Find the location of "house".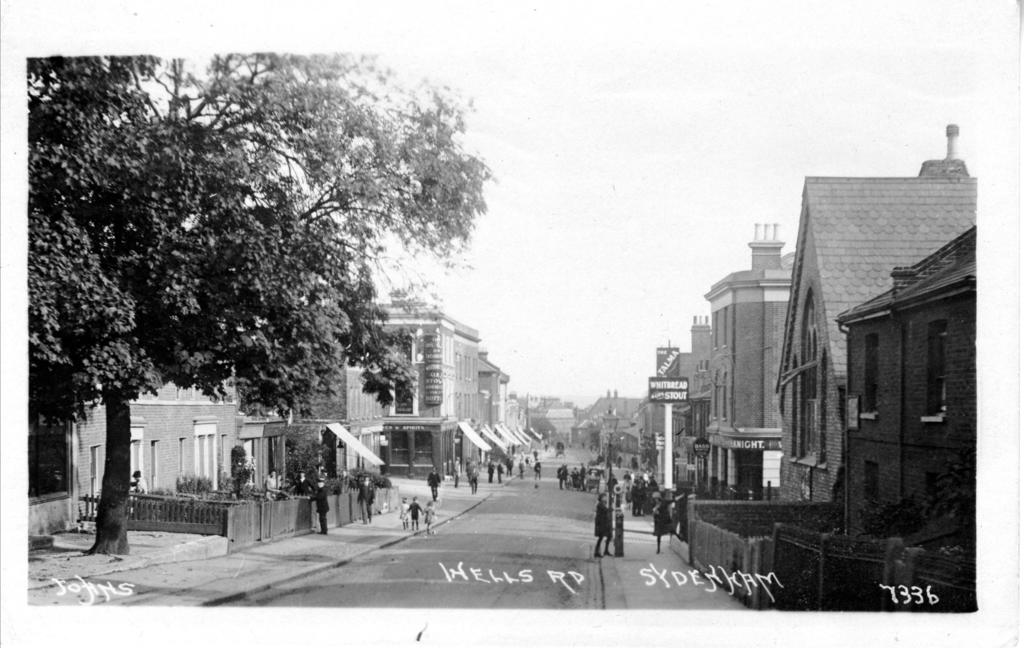
Location: 298, 401, 358, 488.
